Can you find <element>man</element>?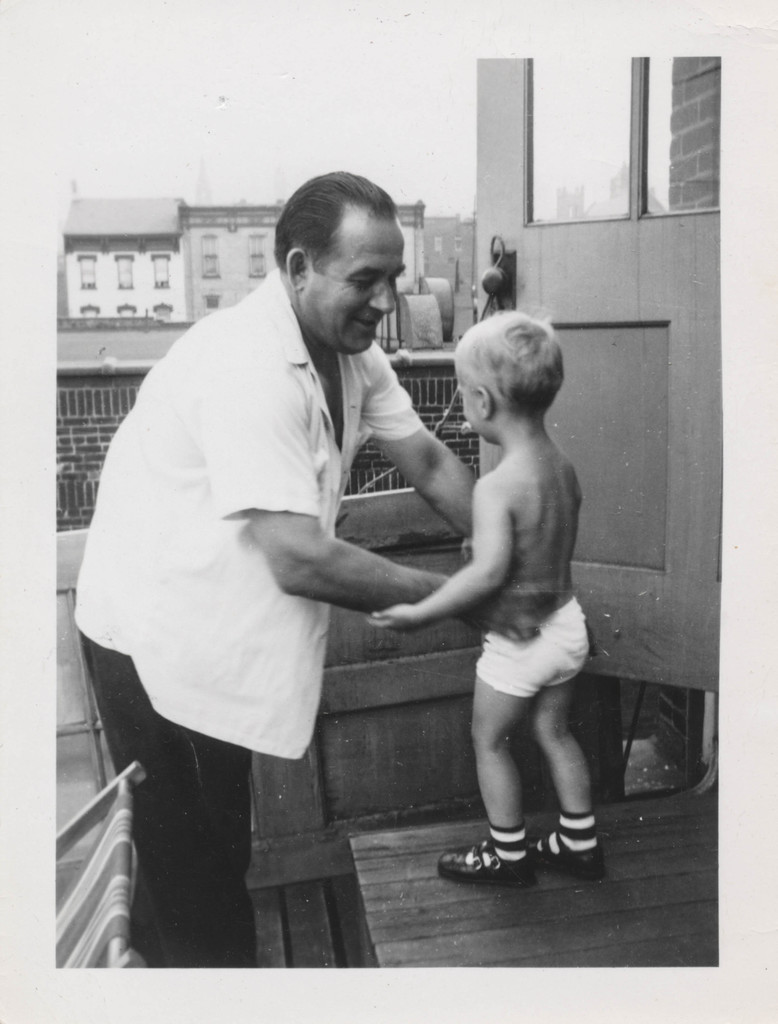
Yes, bounding box: detection(90, 153, 476, 845).
